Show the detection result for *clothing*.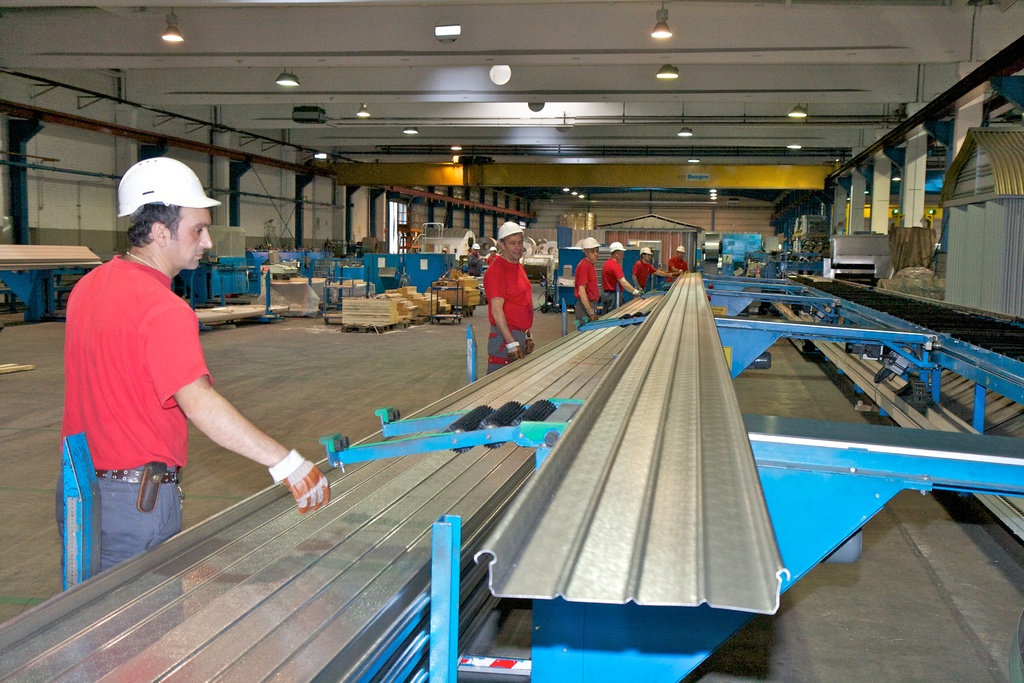
Rect(53, 251, 219, 580).
